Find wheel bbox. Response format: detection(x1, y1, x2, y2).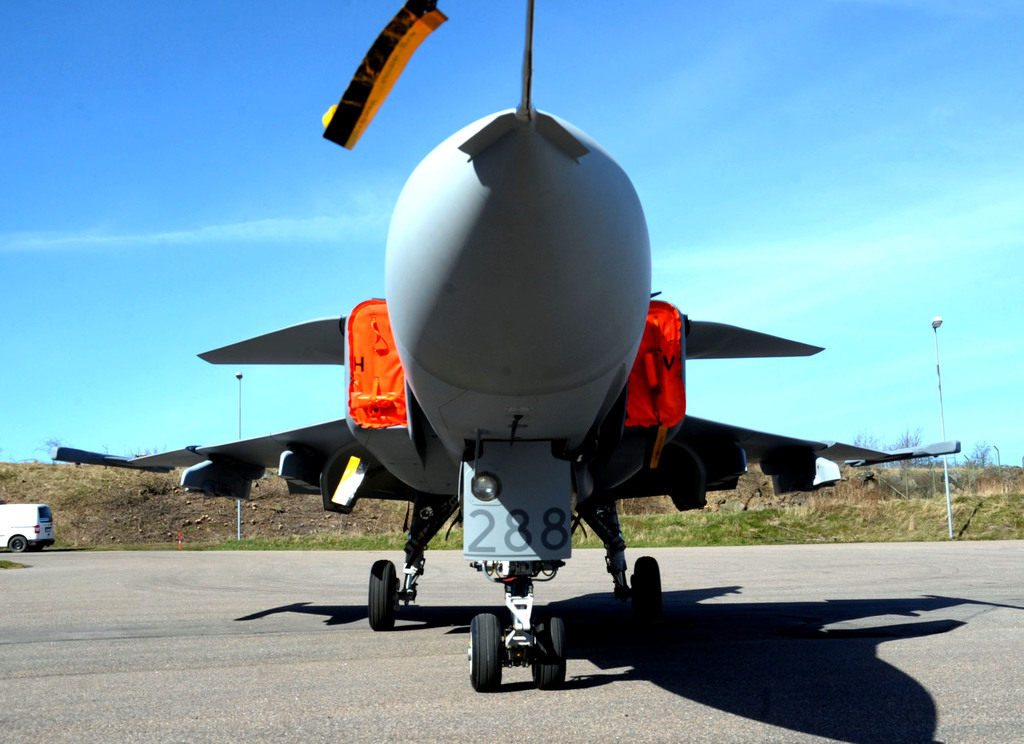
detection(631, 550, 670, 623).
